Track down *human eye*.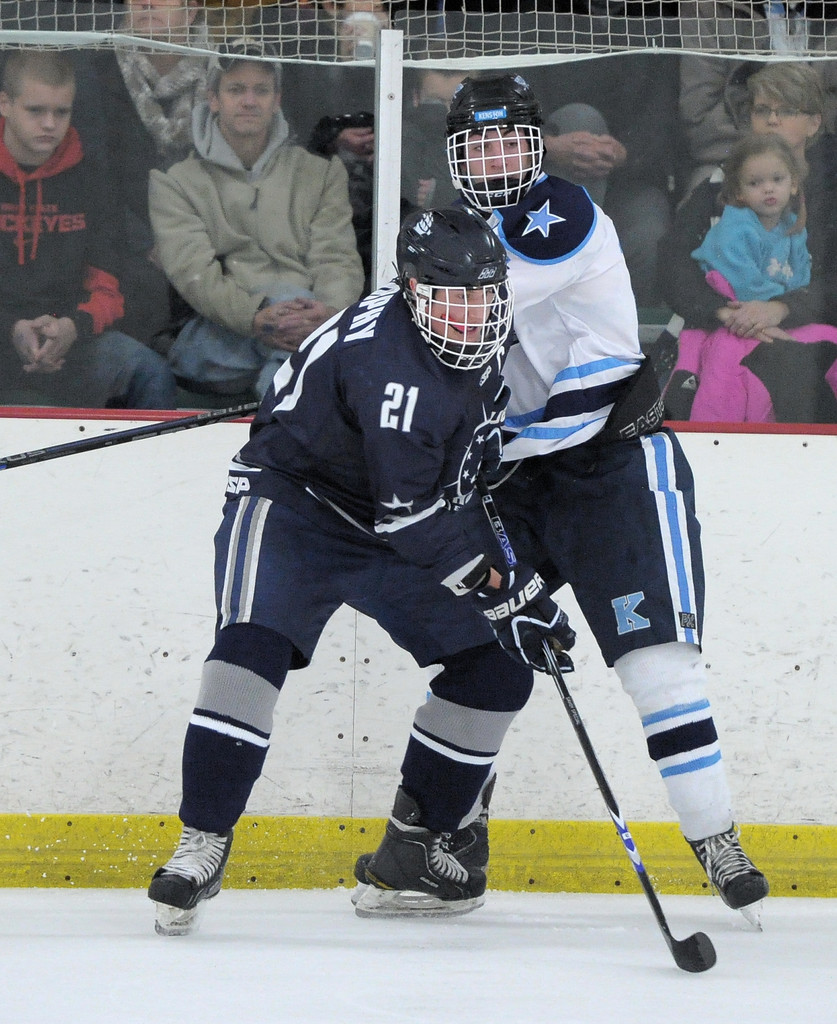
Tracked to {"x1": 745, "y1": 181, "x2": 761, "y2": 190}.
